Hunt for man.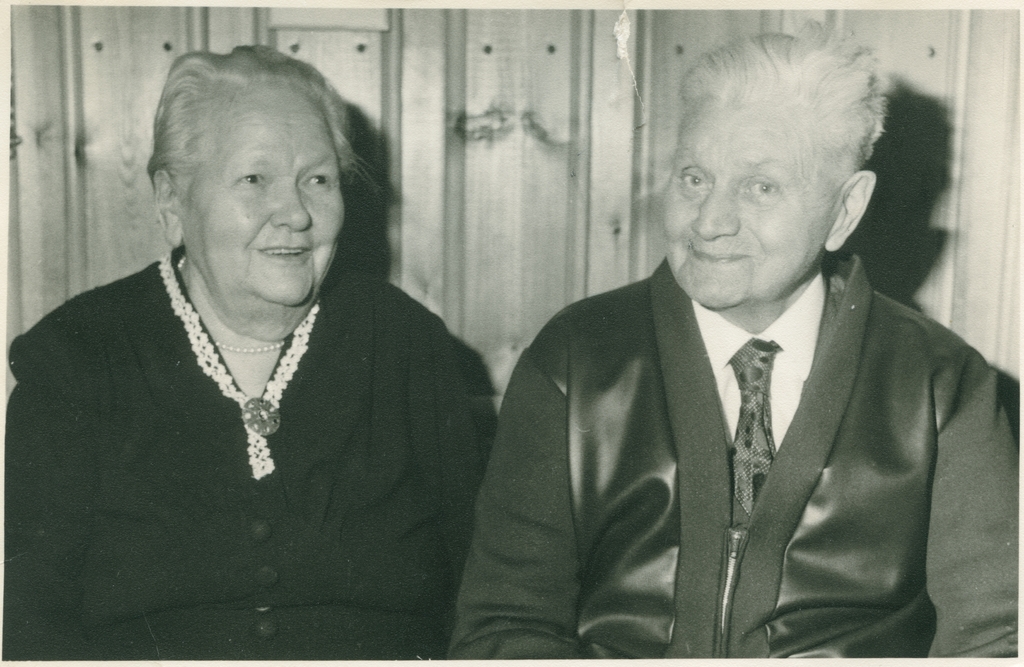
Hunted down at bbox=(451, 58, 1011, 652).
